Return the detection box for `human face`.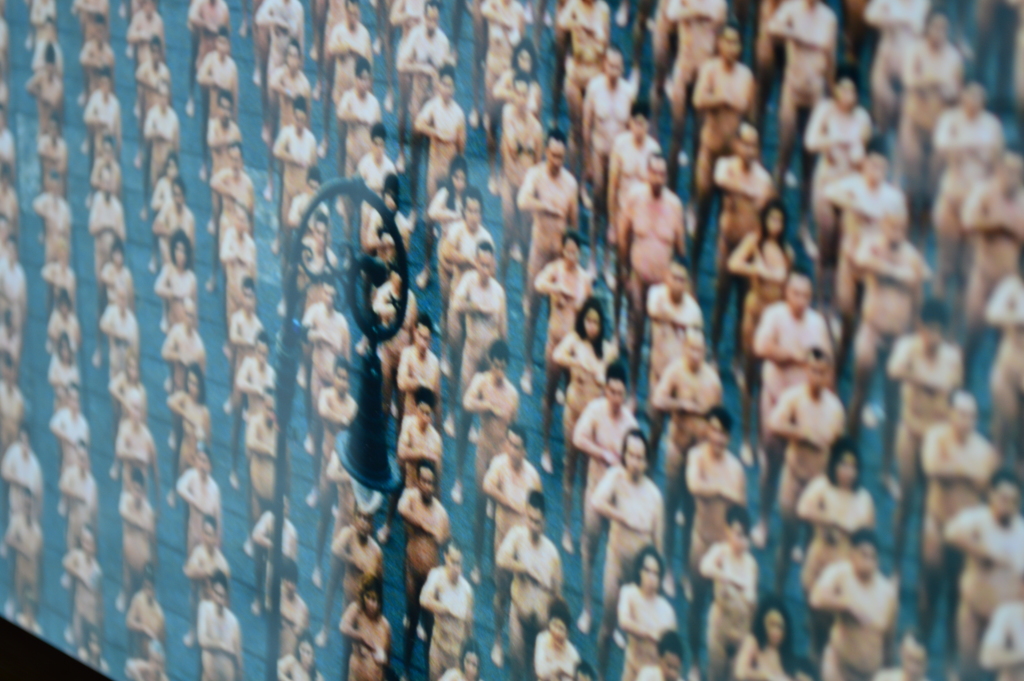
828:448:855:490.
